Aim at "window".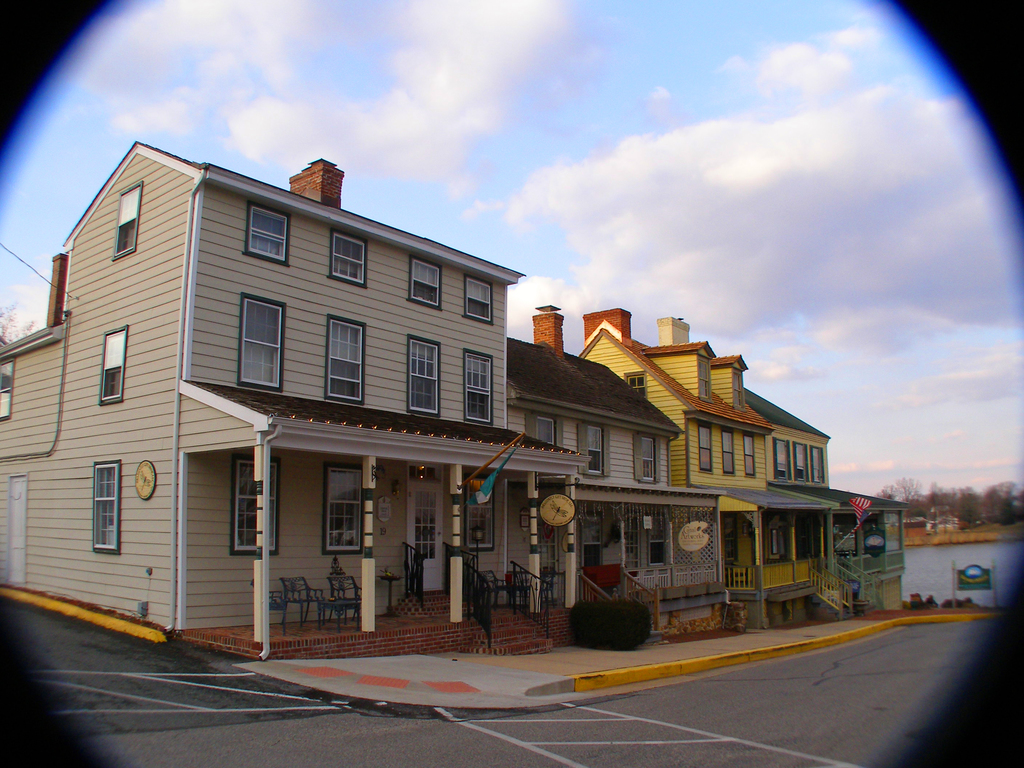
Aimed at (93, 463, 122, 550).
